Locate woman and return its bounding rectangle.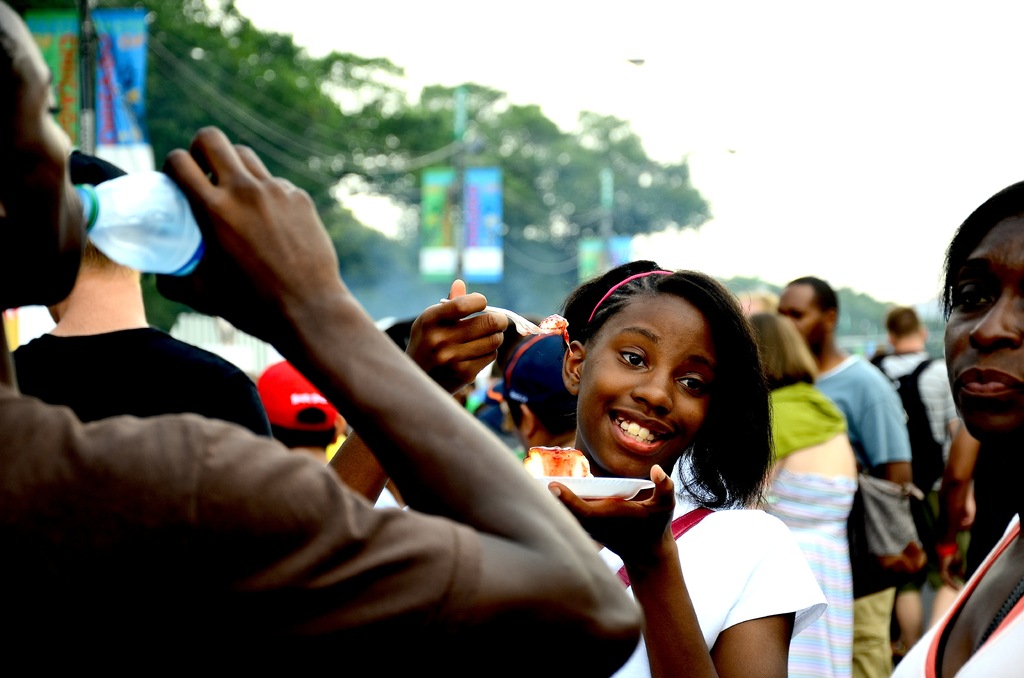
[366, 232, 837, 667].
